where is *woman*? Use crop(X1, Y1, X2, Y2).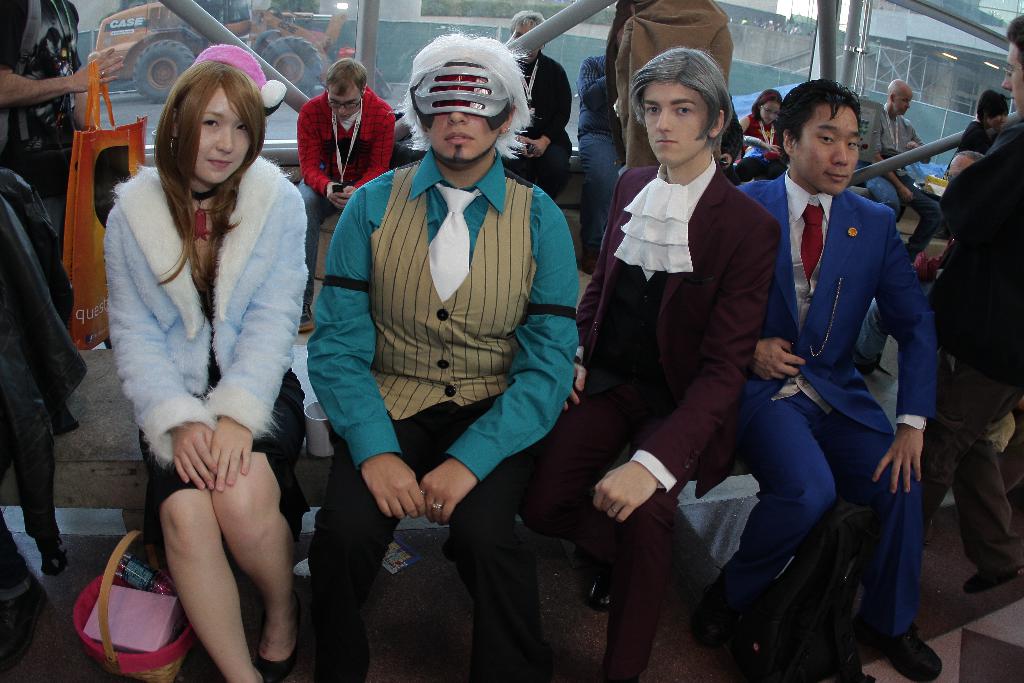
crop(737, 88, 790, 181).
